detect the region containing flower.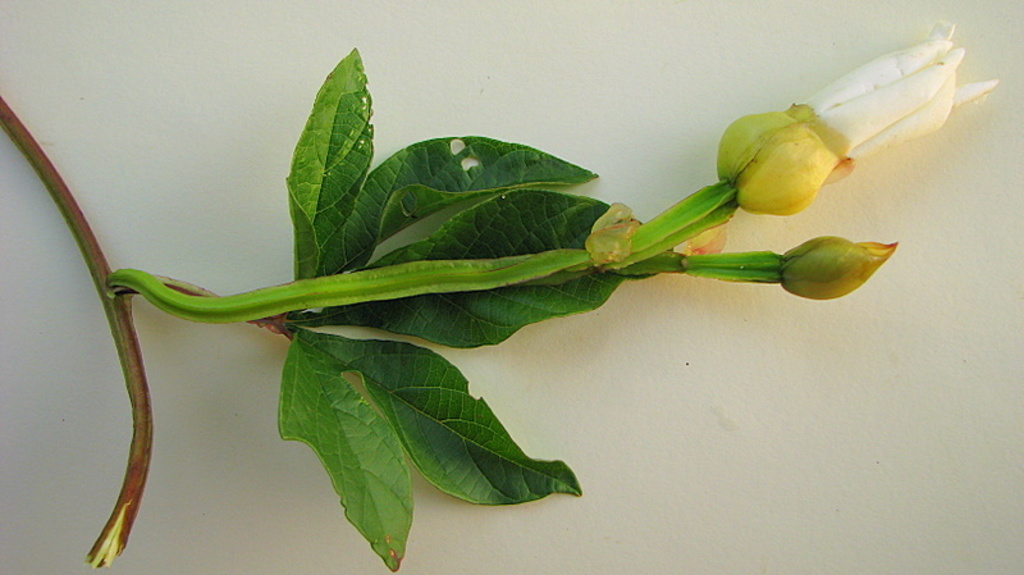
detection(694, 41, 979, 222).
